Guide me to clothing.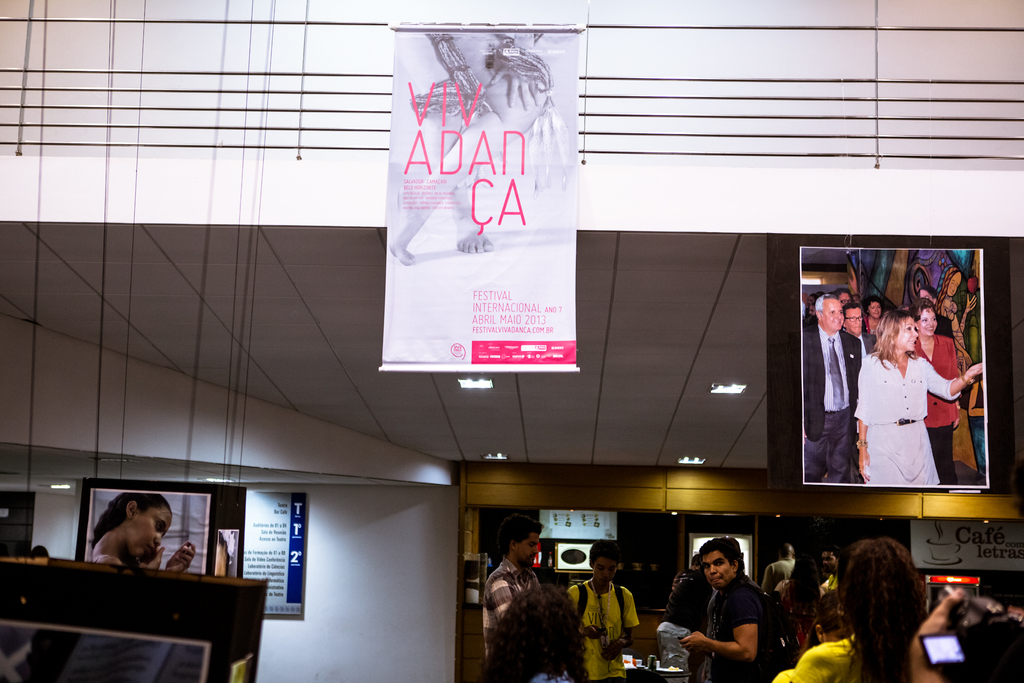
Guidance: rect(858, 353, 962, 486).
